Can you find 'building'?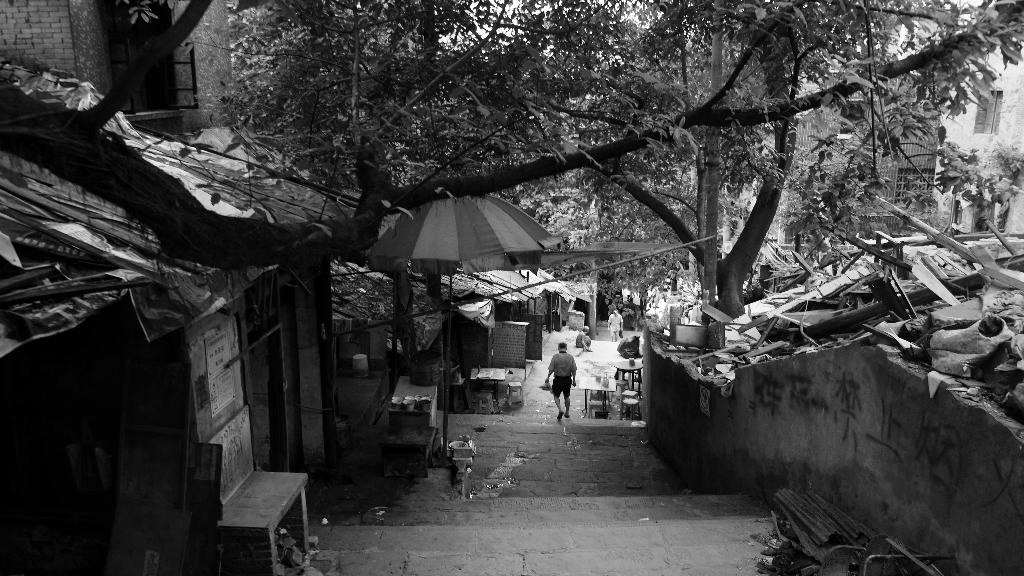
Yes, bounding box: select_region(1, 0, 246, 132).
